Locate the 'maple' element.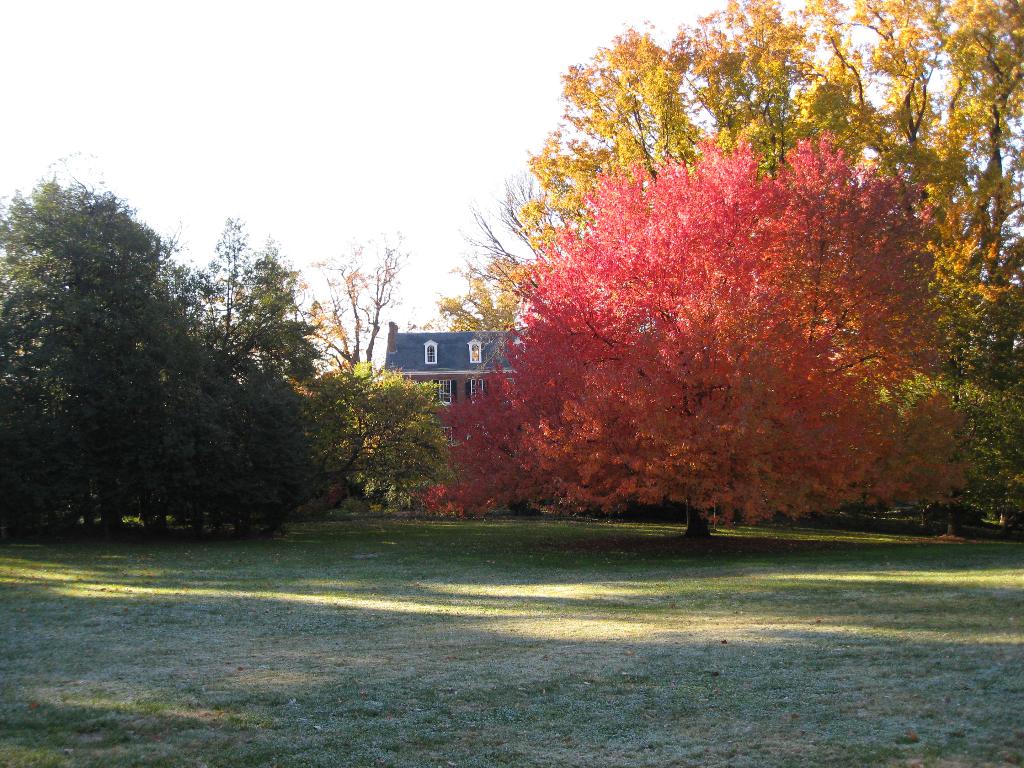
Element bbox: Rect(433, 168, 595, 327).
